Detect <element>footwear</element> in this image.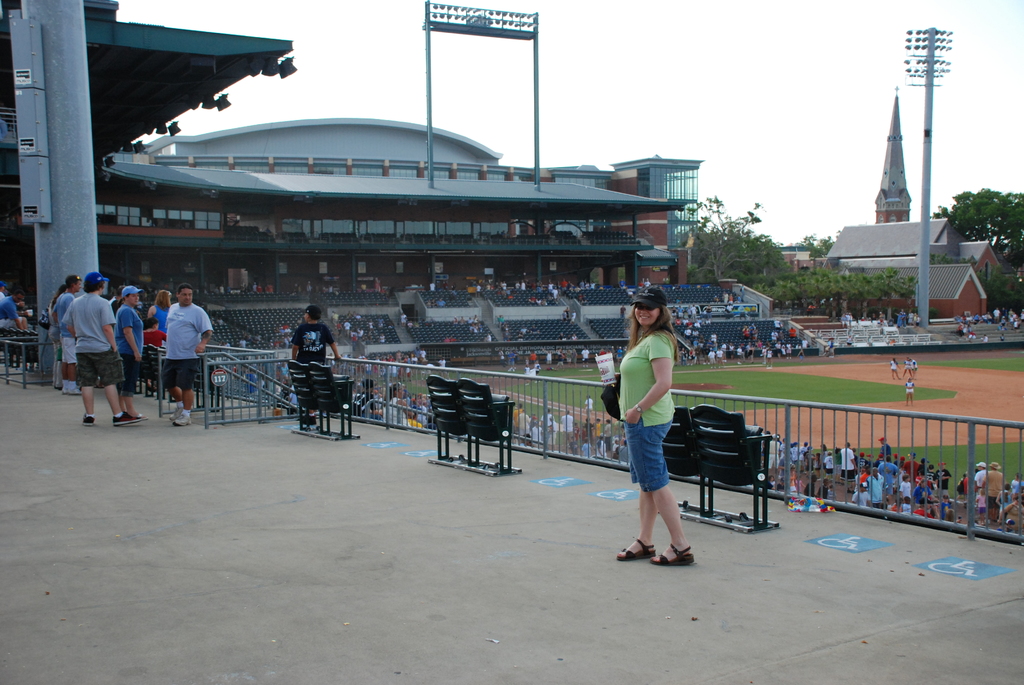
Detection: bbox=(70, 382, 84, 397).
